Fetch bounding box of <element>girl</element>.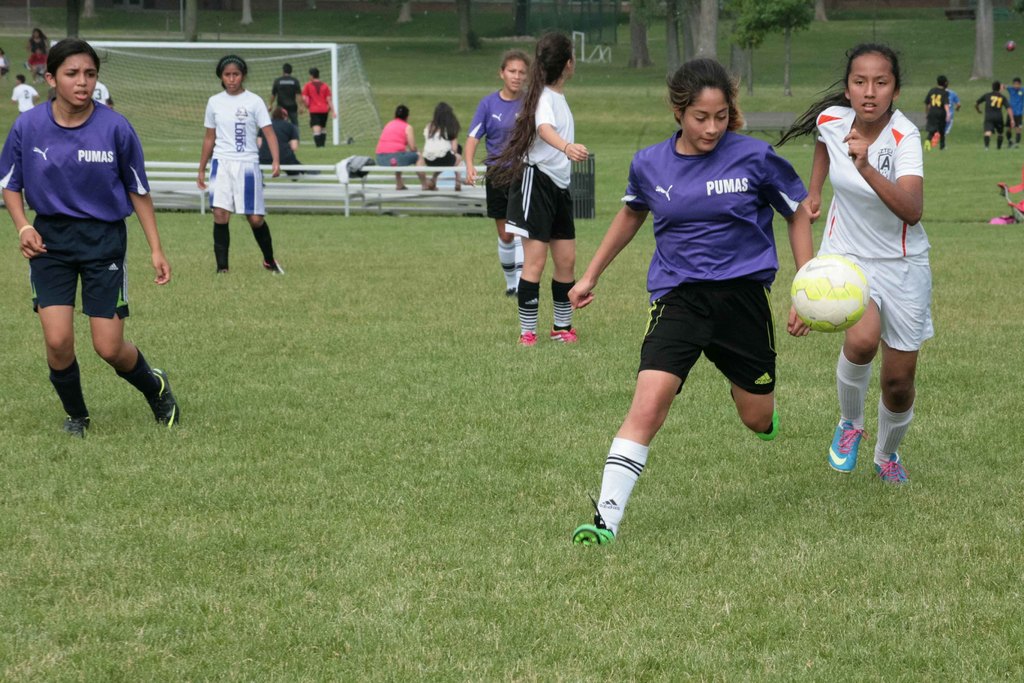
Bbox: rect(0, 31, 180, 436).
